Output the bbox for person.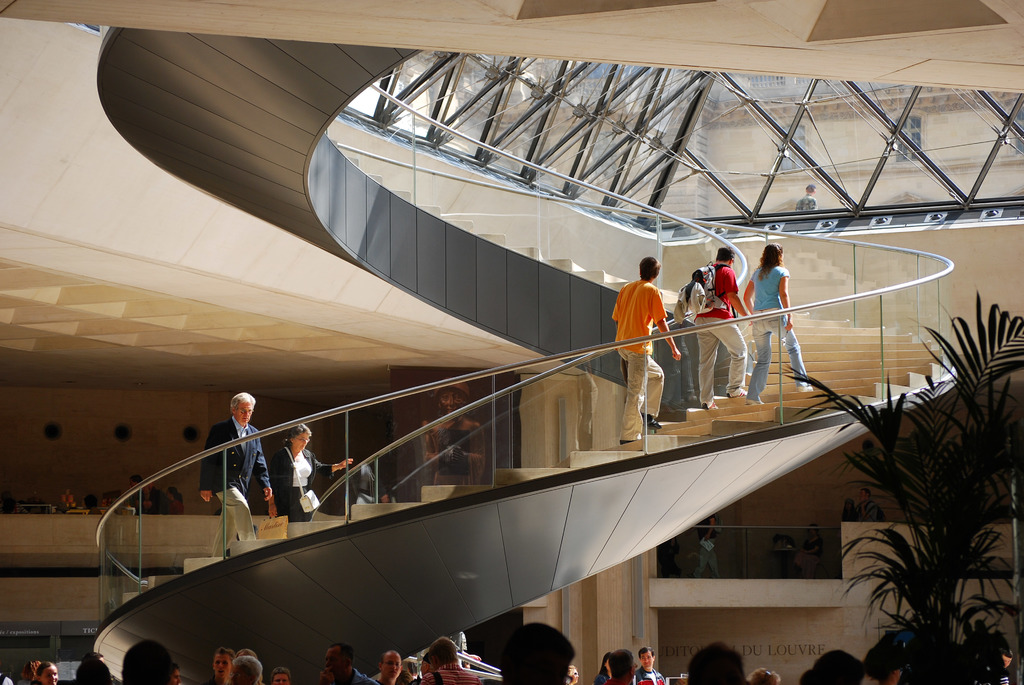
(794, 183, 819, 216).
